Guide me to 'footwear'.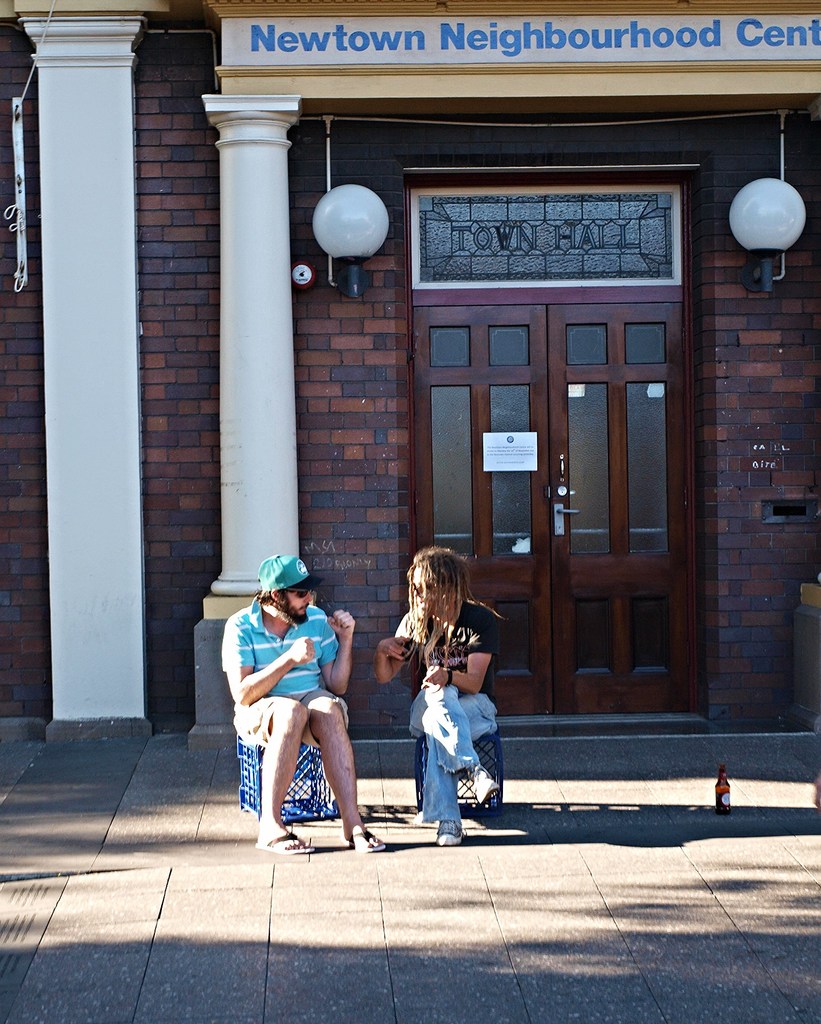
Guidance: rect(344, 826, 385, 852).
